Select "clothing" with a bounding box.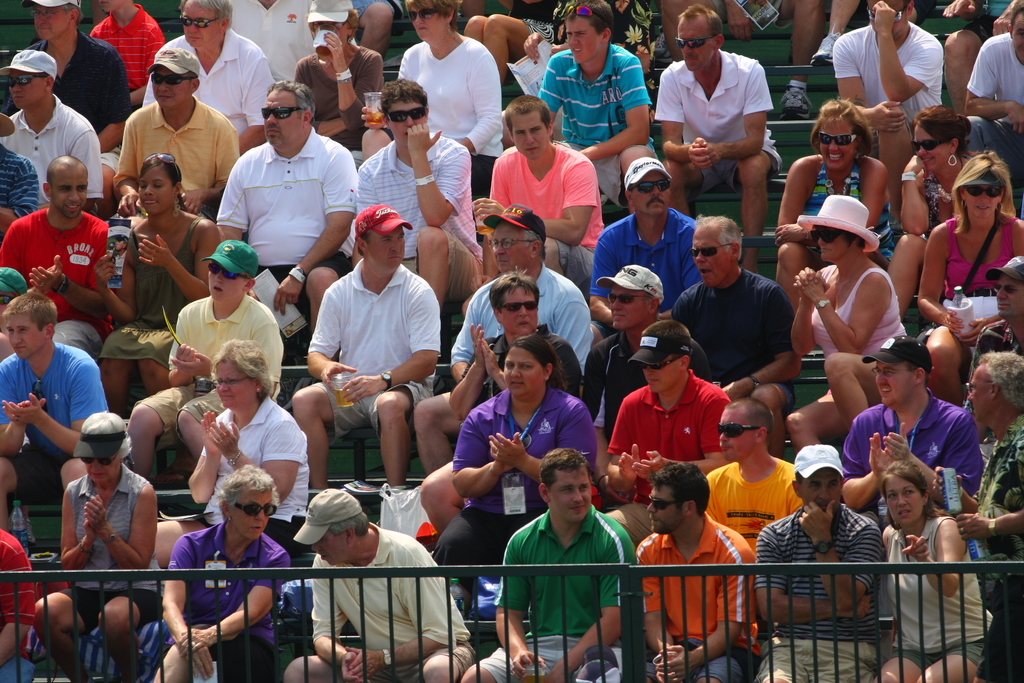
x1=648, y1=514, x2=764, y2=679.
